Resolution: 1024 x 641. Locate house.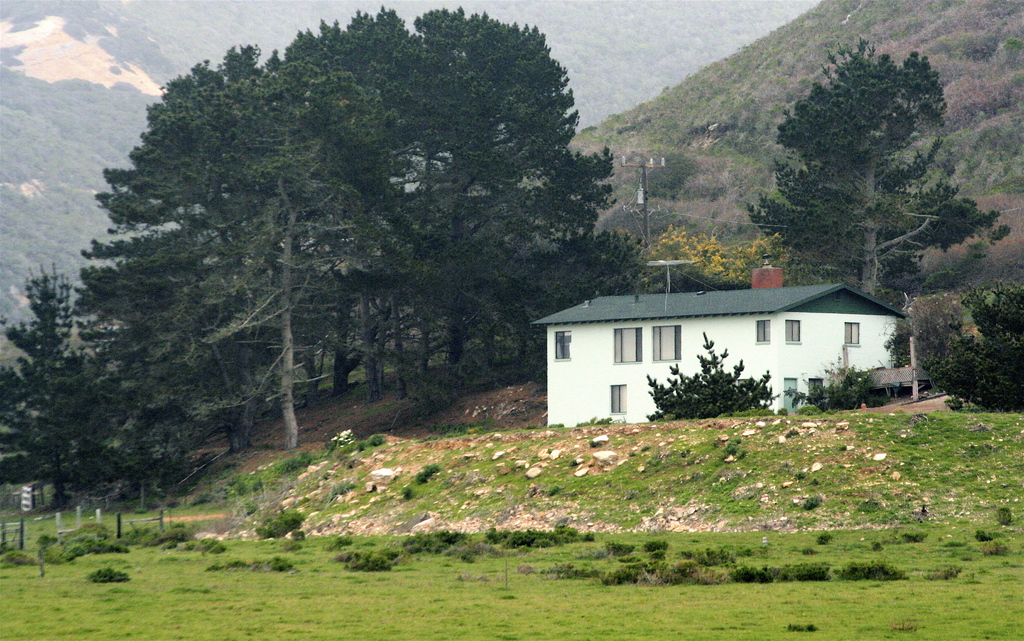
bbox=(532, 262, 930, 425).
